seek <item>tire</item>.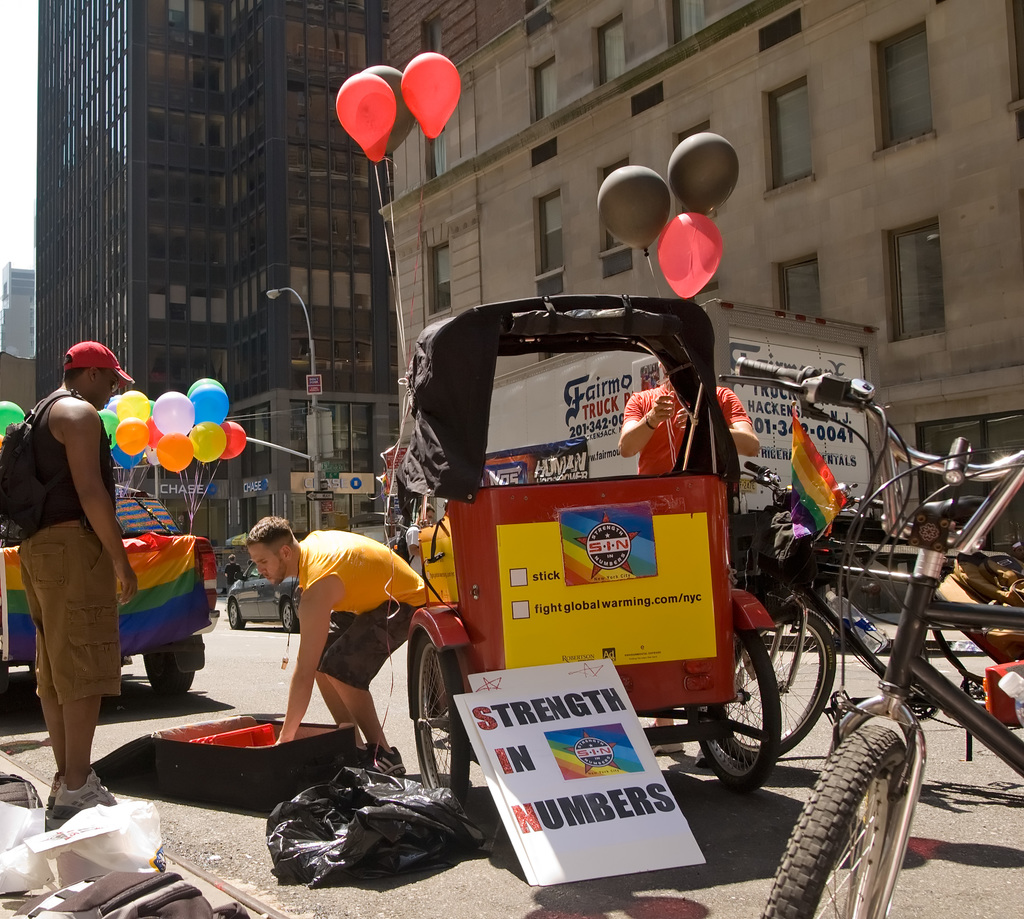
x1=280 y1=596 x2=297 y2=632.
